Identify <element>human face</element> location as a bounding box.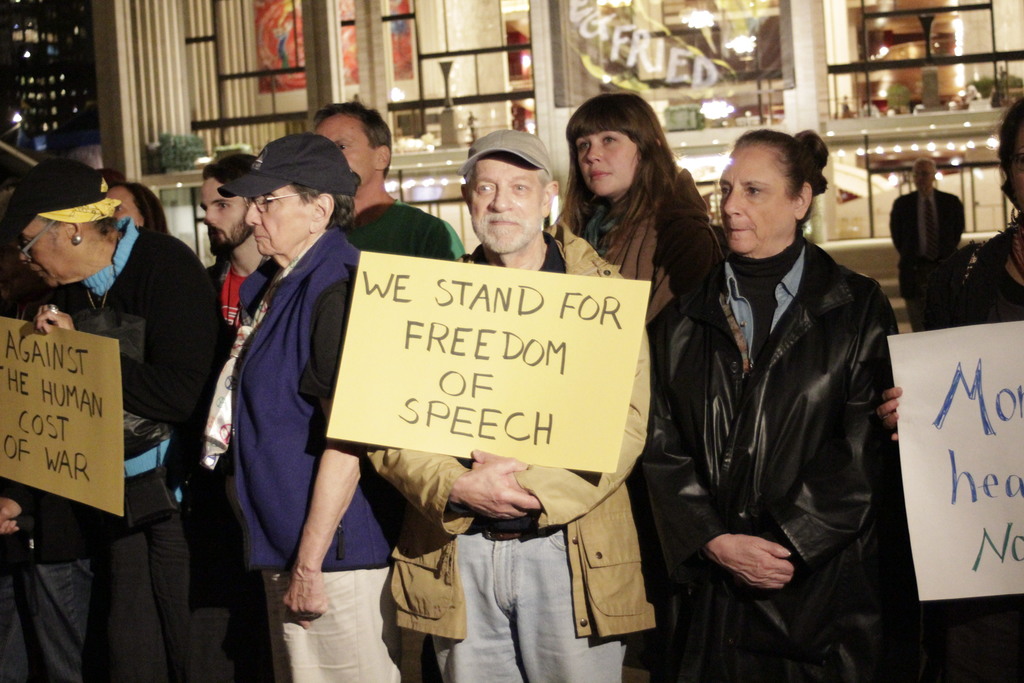
196/174/245/256.
